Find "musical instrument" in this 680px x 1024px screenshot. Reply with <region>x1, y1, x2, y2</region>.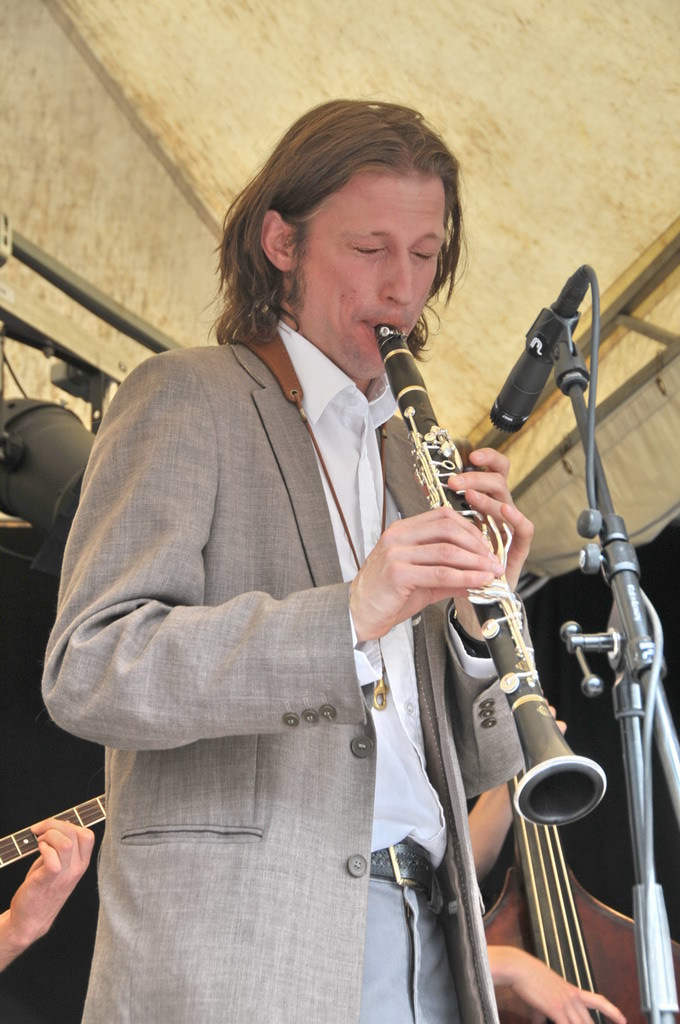
<region>0, 795, 105, 870</region>.
